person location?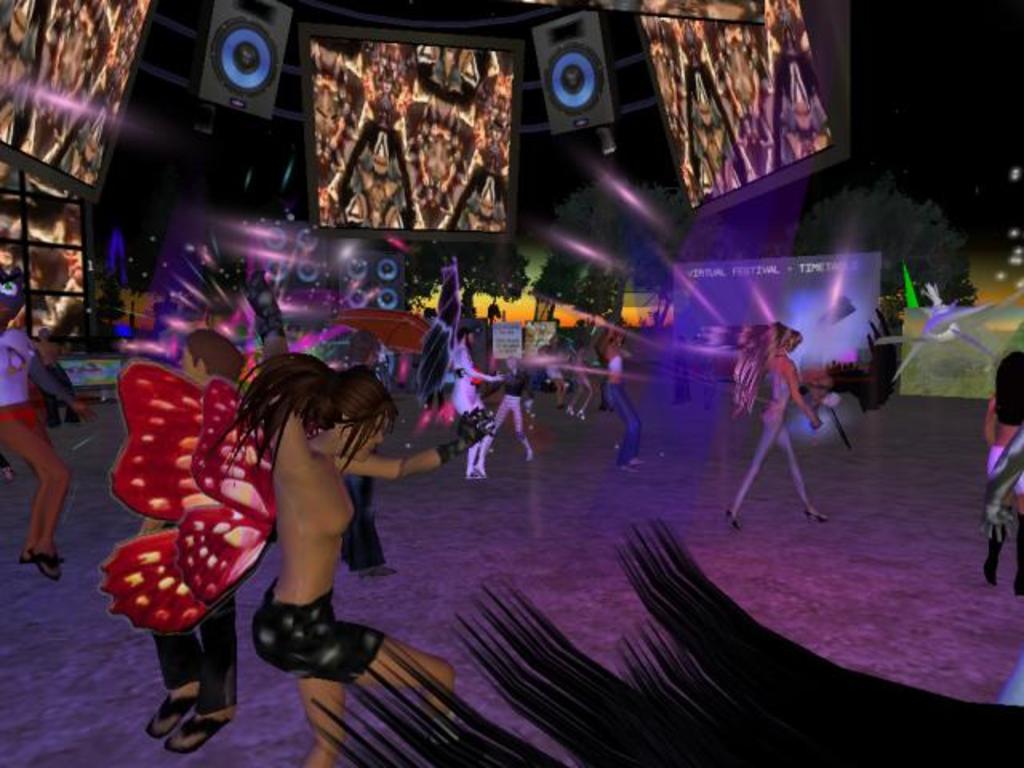
bbox=[493, 352, 538, 462]
